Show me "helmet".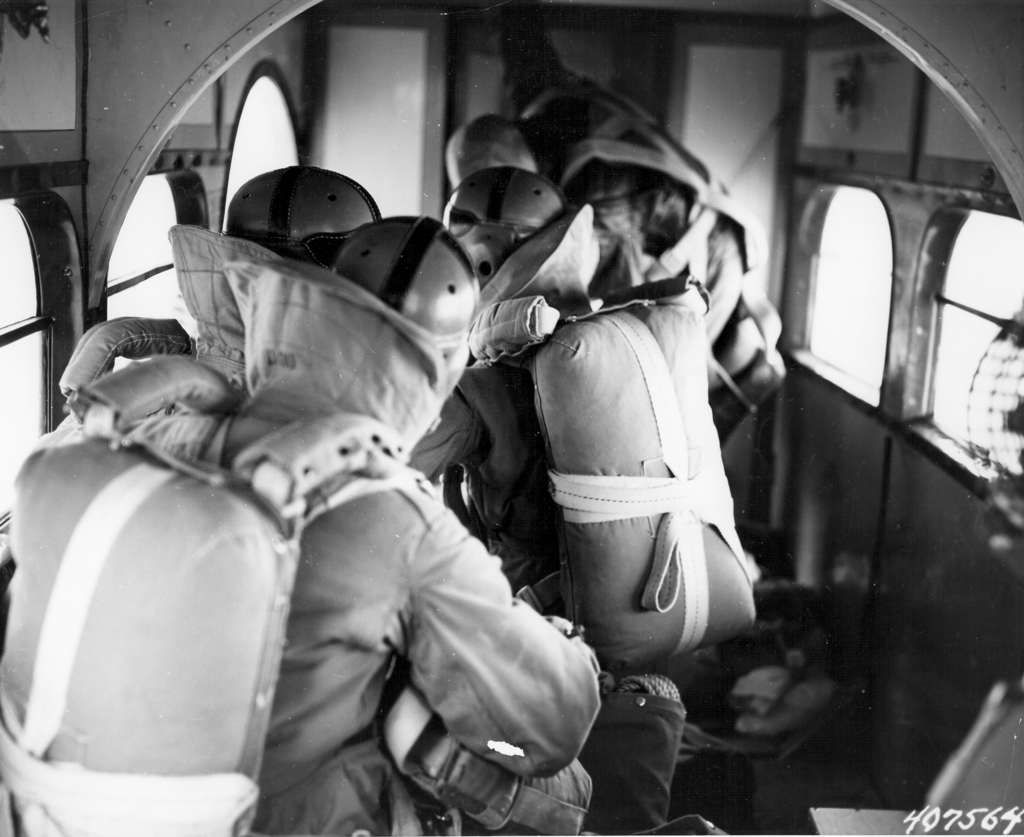
"helmet" is here: left=232, top=164, right=385, bottom=268.
